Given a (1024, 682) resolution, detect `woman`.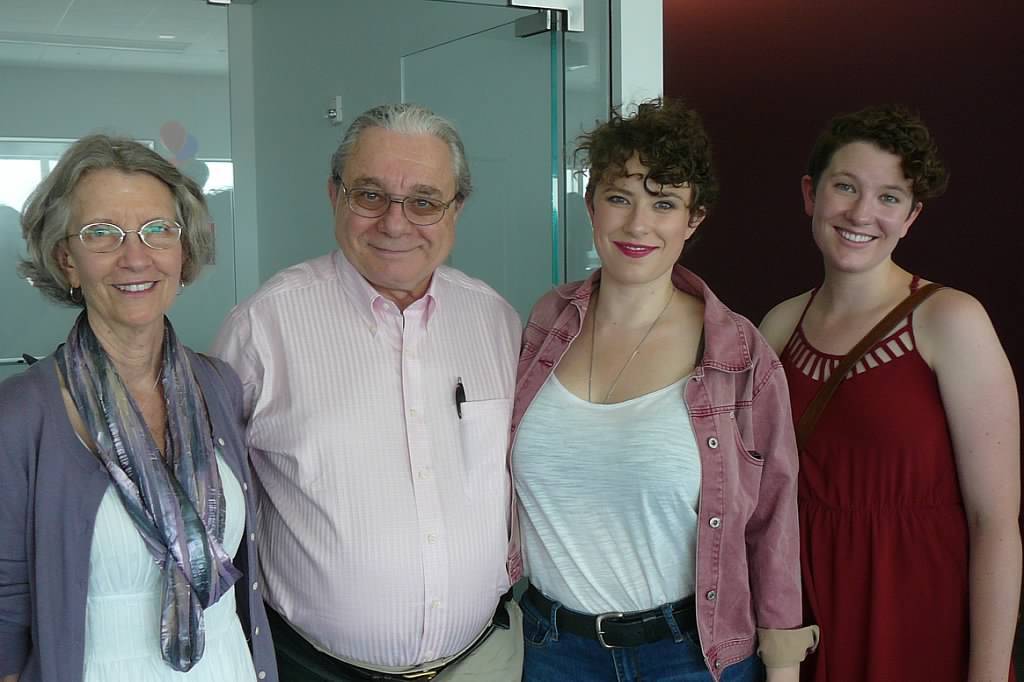
x1=503 y1=100 x2=819 y2=681.
